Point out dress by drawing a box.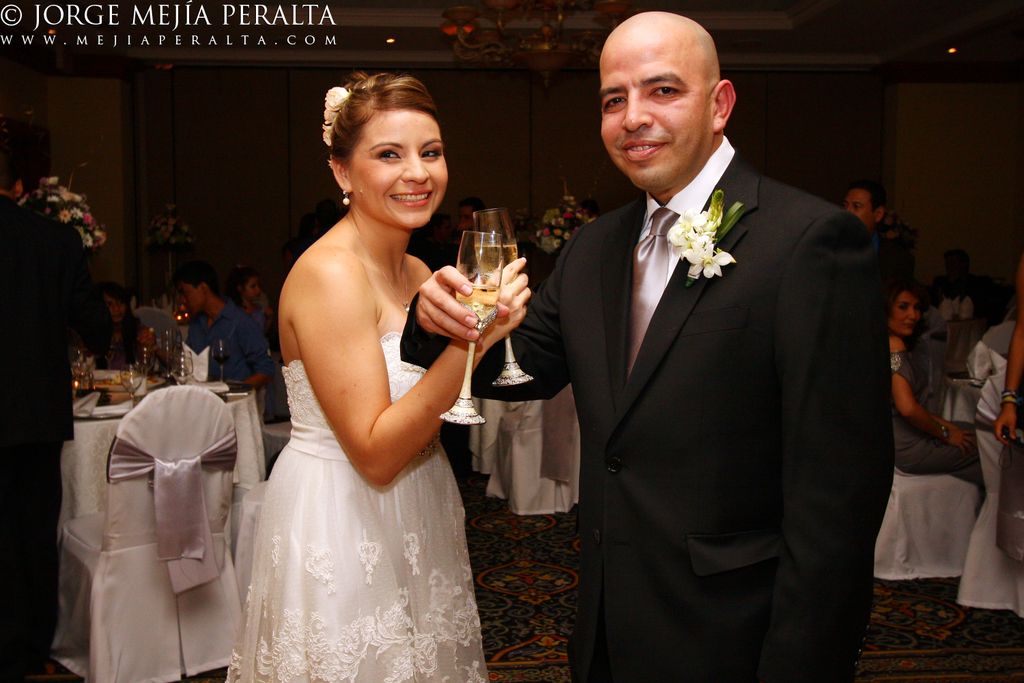
224,331,488,682.
